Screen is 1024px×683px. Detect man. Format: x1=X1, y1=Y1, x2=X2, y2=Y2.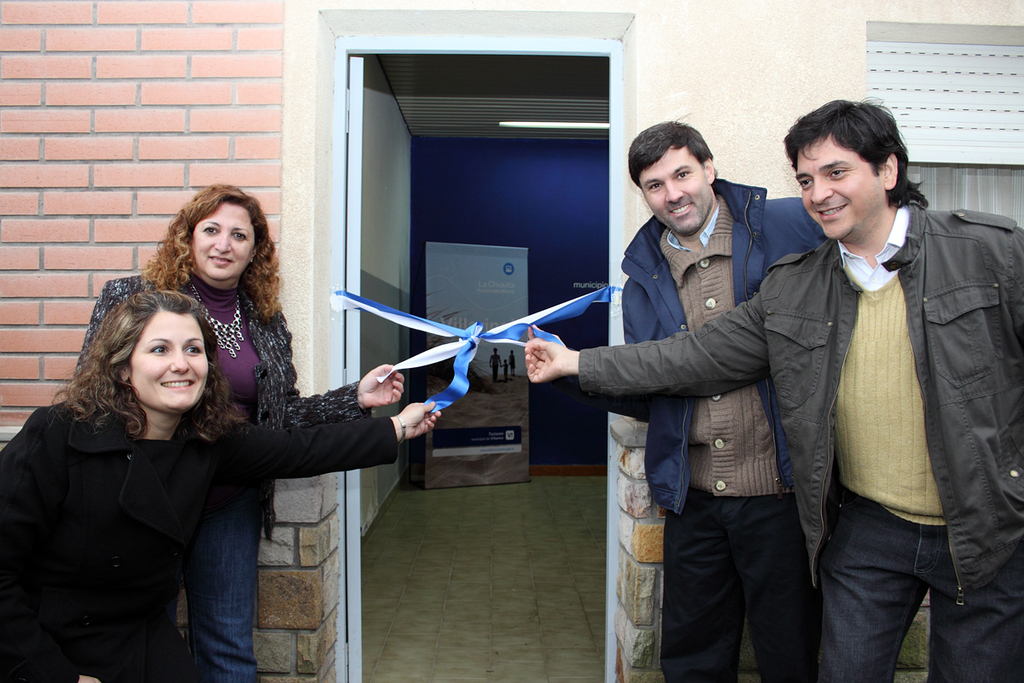
x1=523, y1=96, x2=1023, y2=682.
